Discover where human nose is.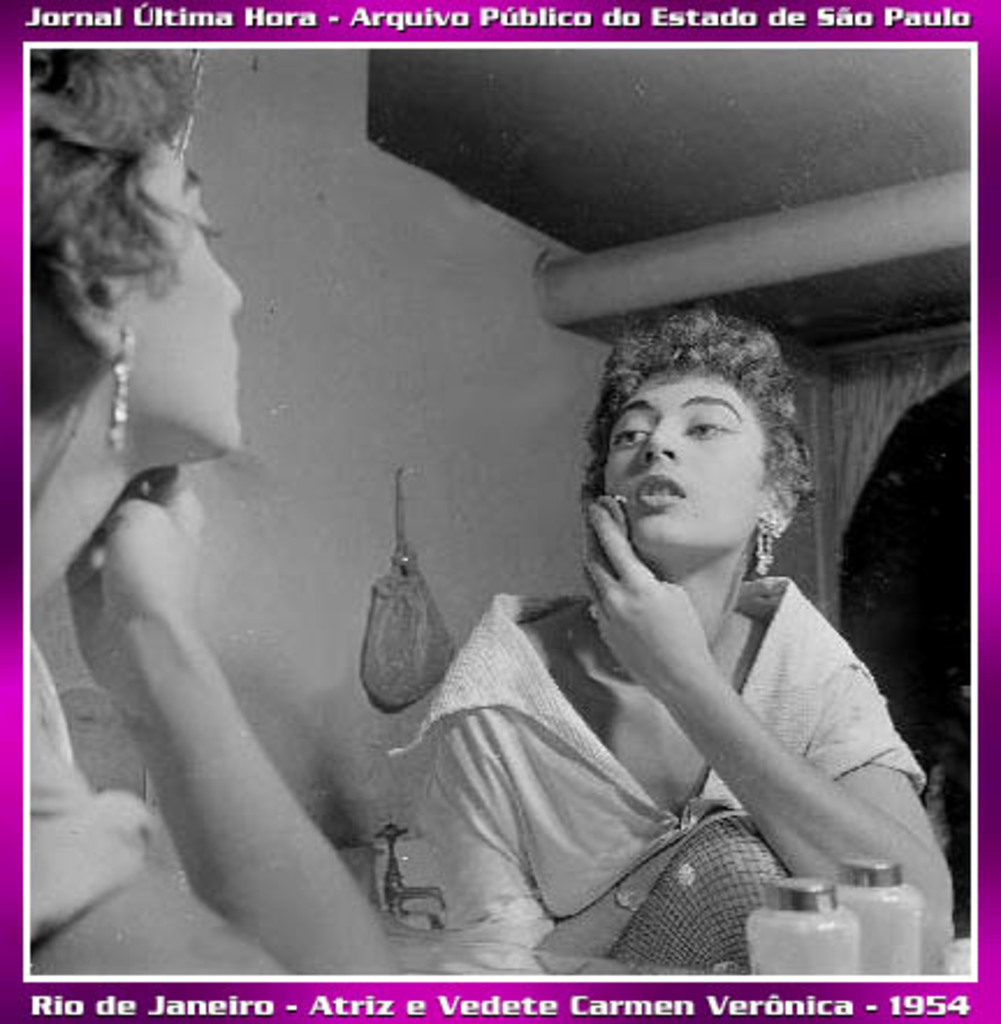
Discovered at left=213, top=257, right=243, bottom=324.
